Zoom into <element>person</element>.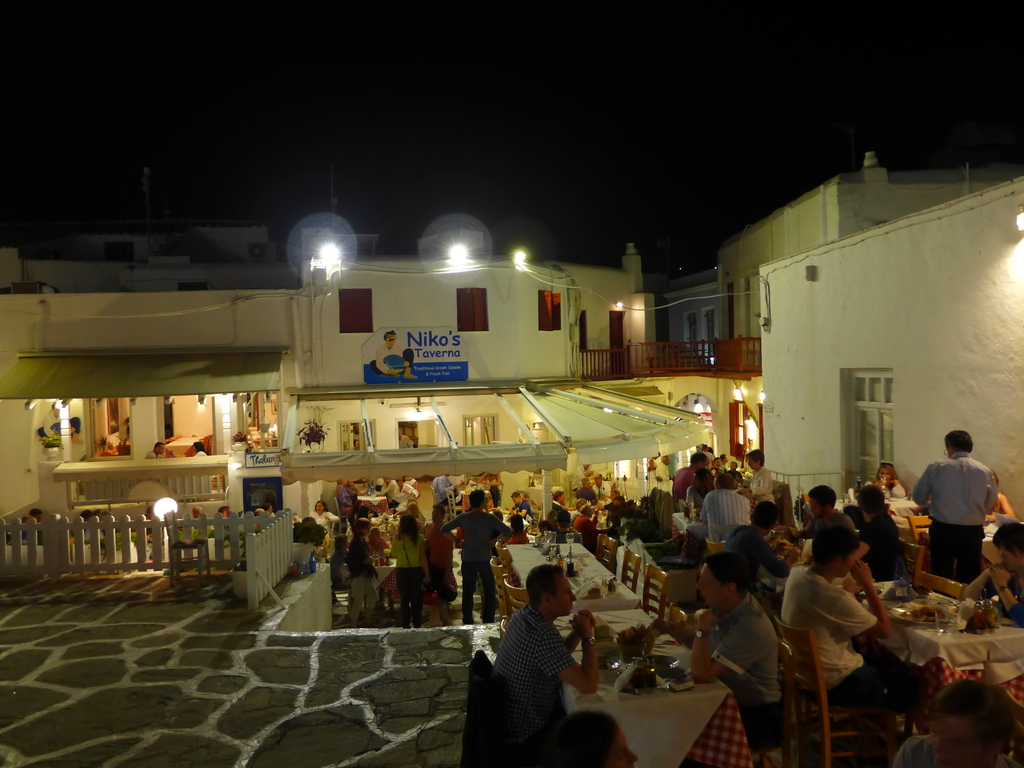
Zoom target: [790,483,846,538].
